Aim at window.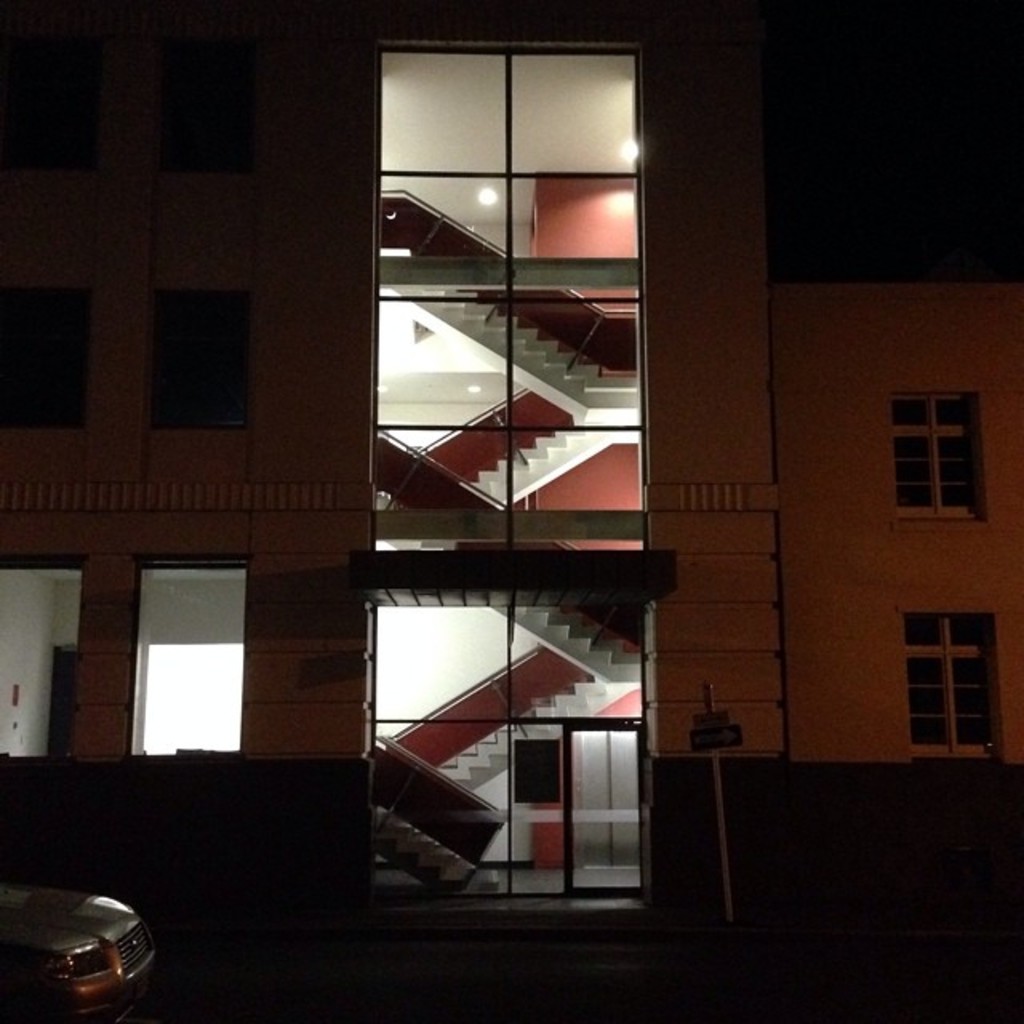
Aimed at [901,394,979,522].
